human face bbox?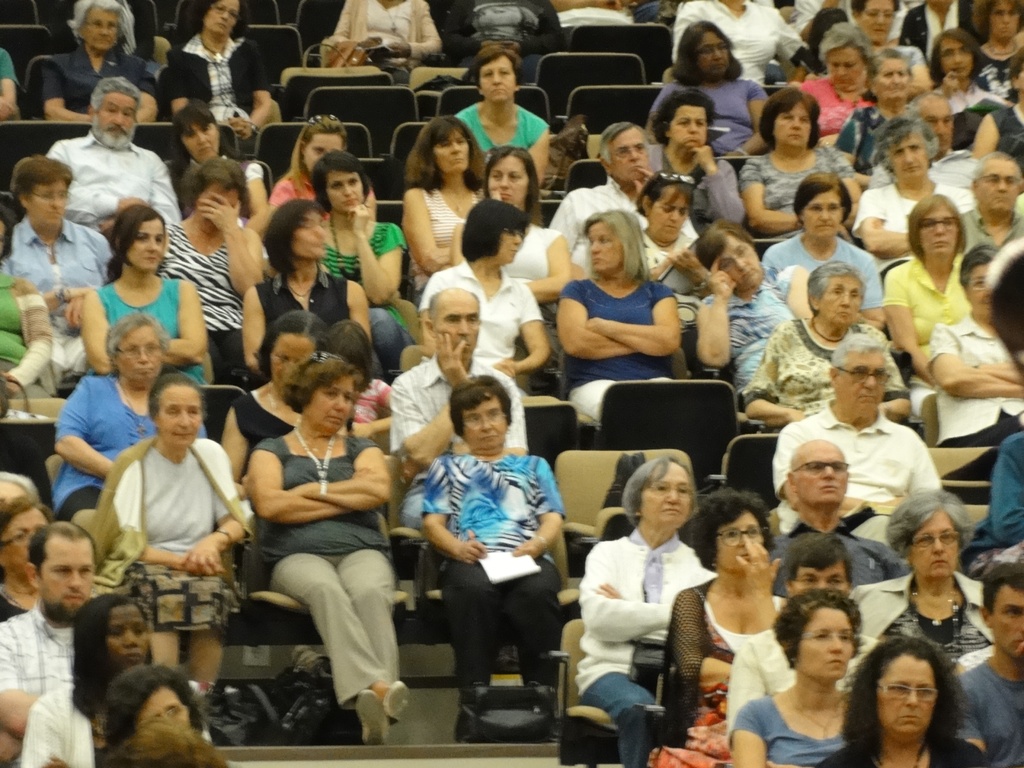
rect(5, 504, 47, 576)
